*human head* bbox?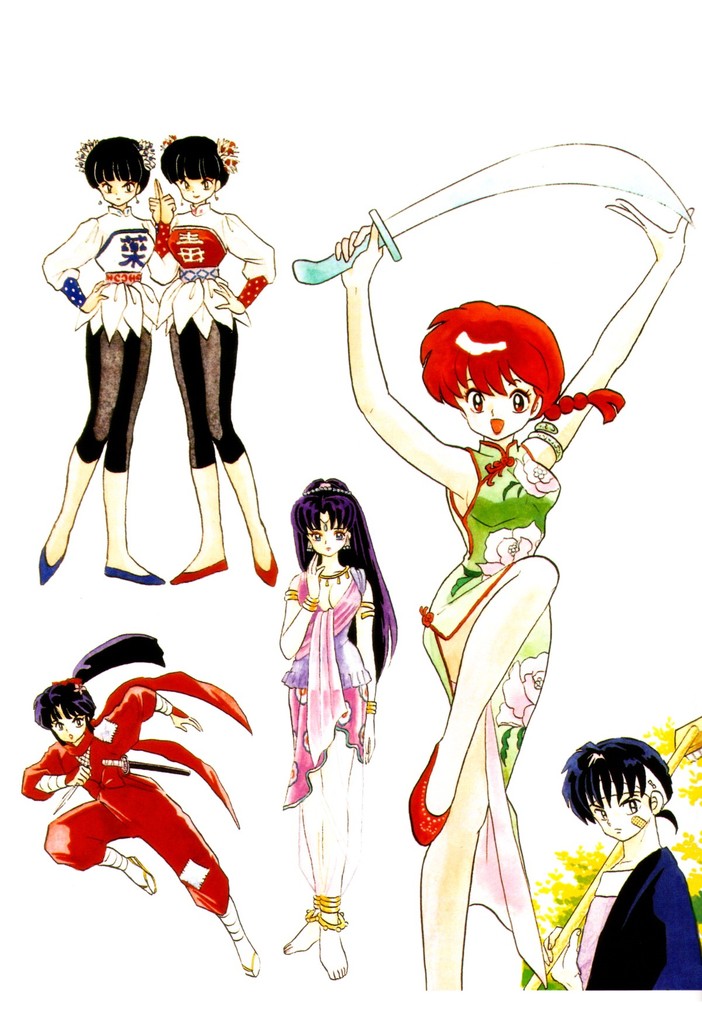
(x1=88, y1=135, x2=142, y2=209)
